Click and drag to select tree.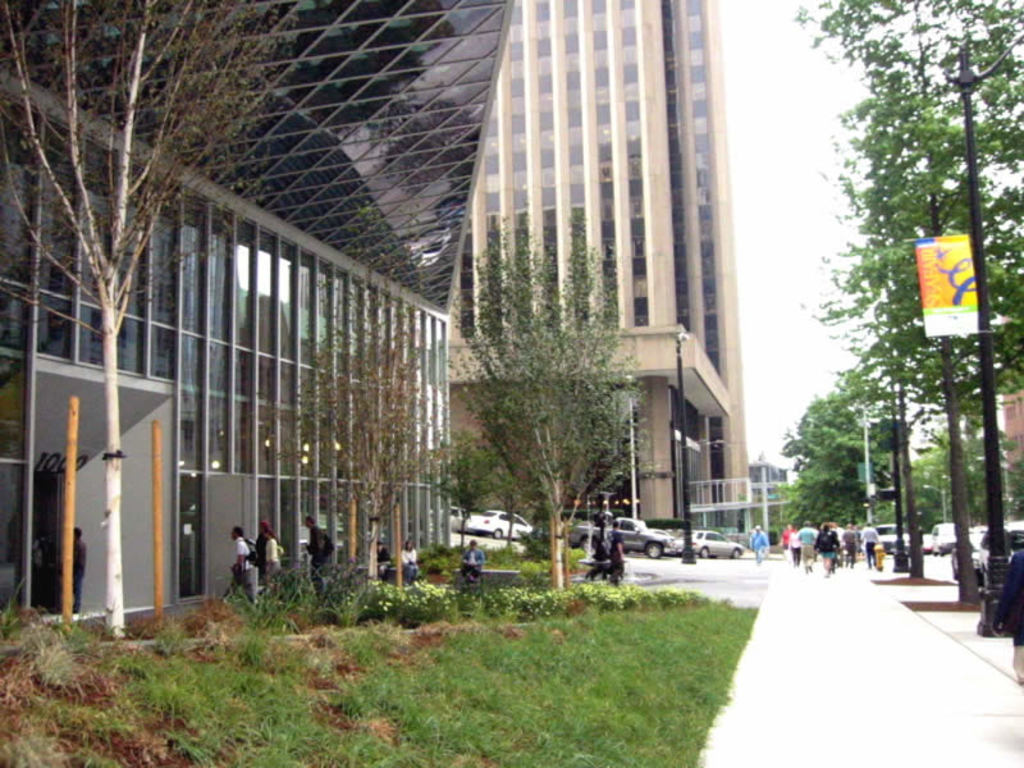
Selection: rect(488, 458, 527, 553).
